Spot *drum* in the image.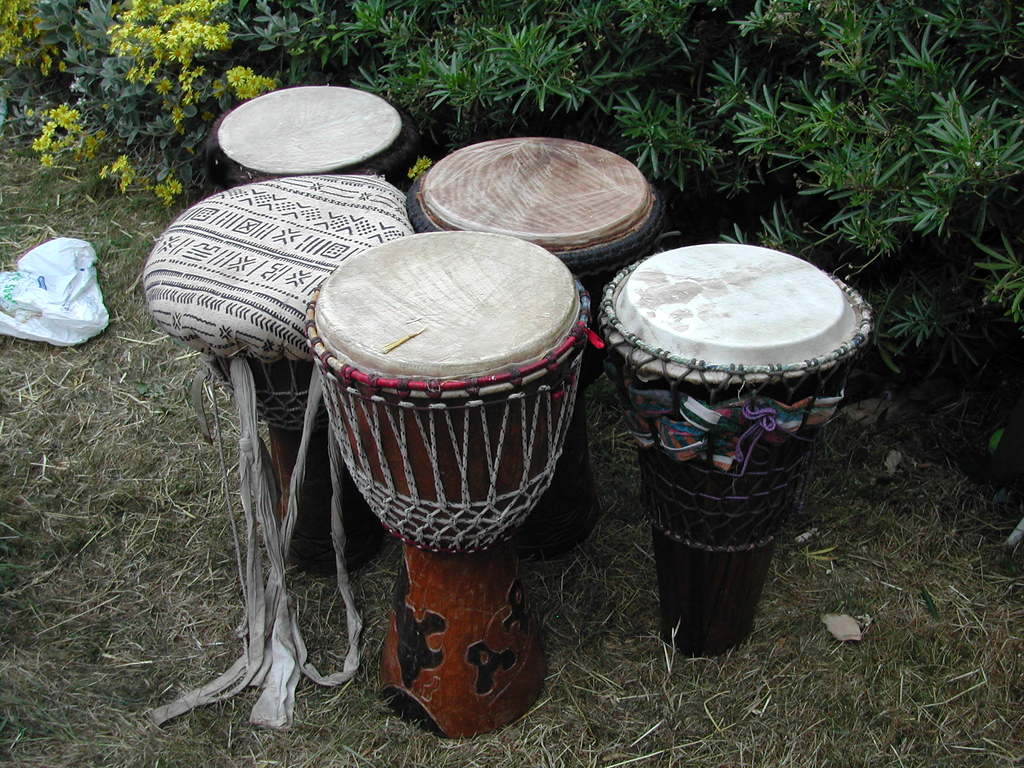
*drum* found at 144,177,412,572.
